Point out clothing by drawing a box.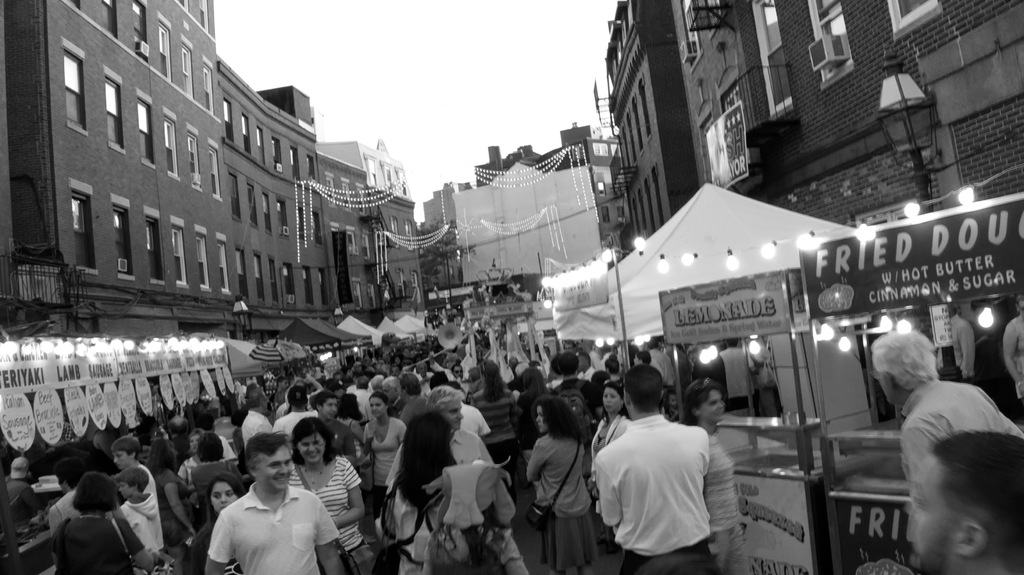
<box>362,414,410,493</box>.
